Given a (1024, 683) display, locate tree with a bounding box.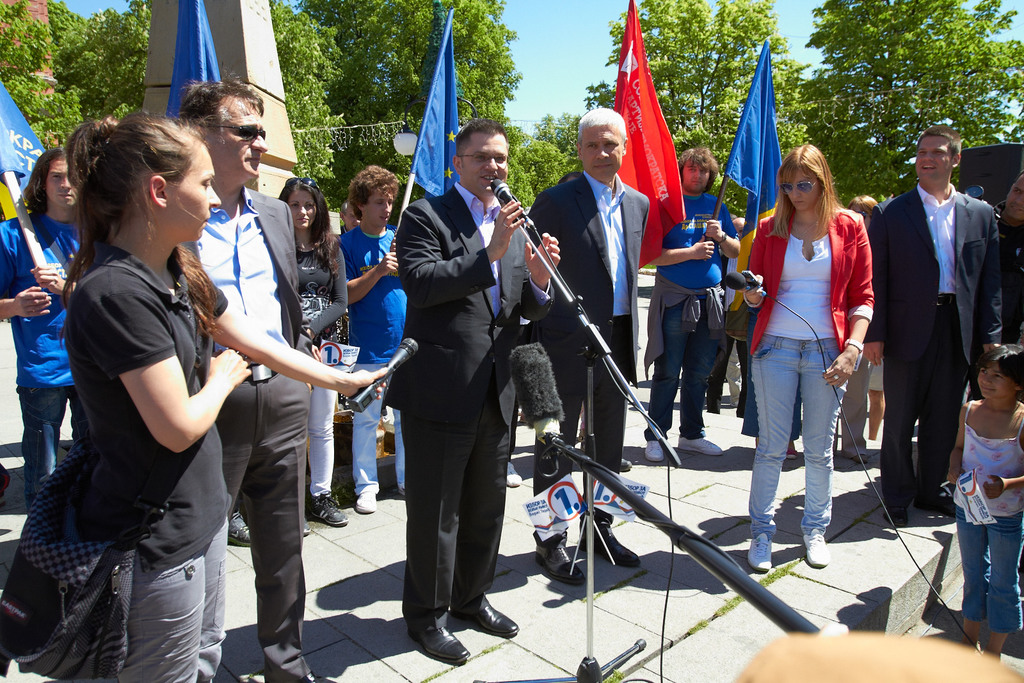
Located: bbox=(285, 0, 419, 208).
